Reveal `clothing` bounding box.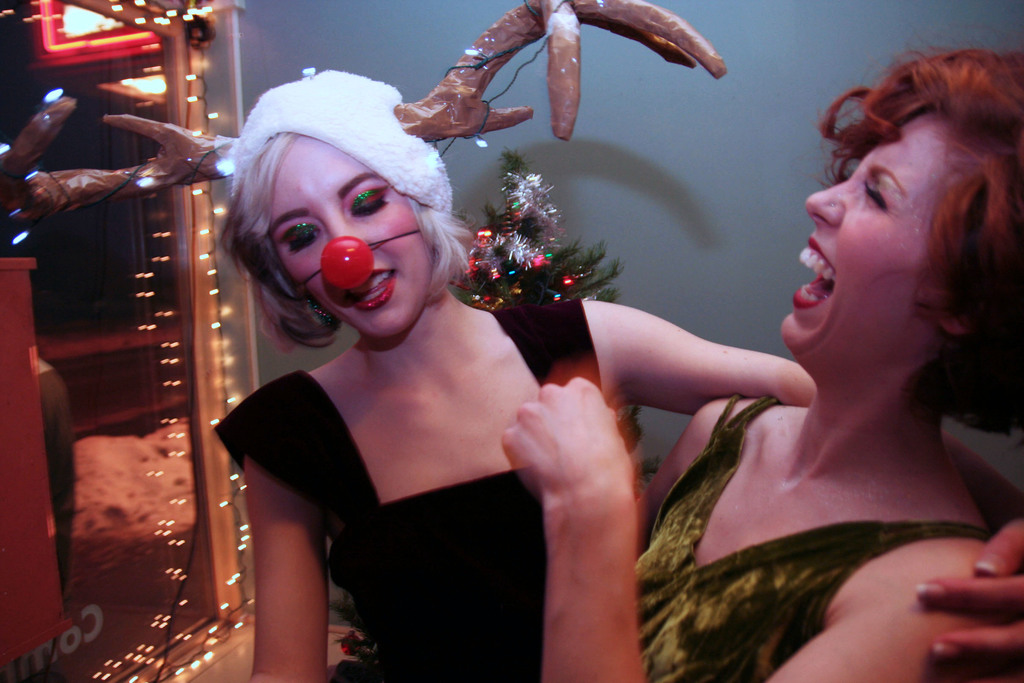
Revealed: x1=630 y1=383 x2=996 y2=682.
